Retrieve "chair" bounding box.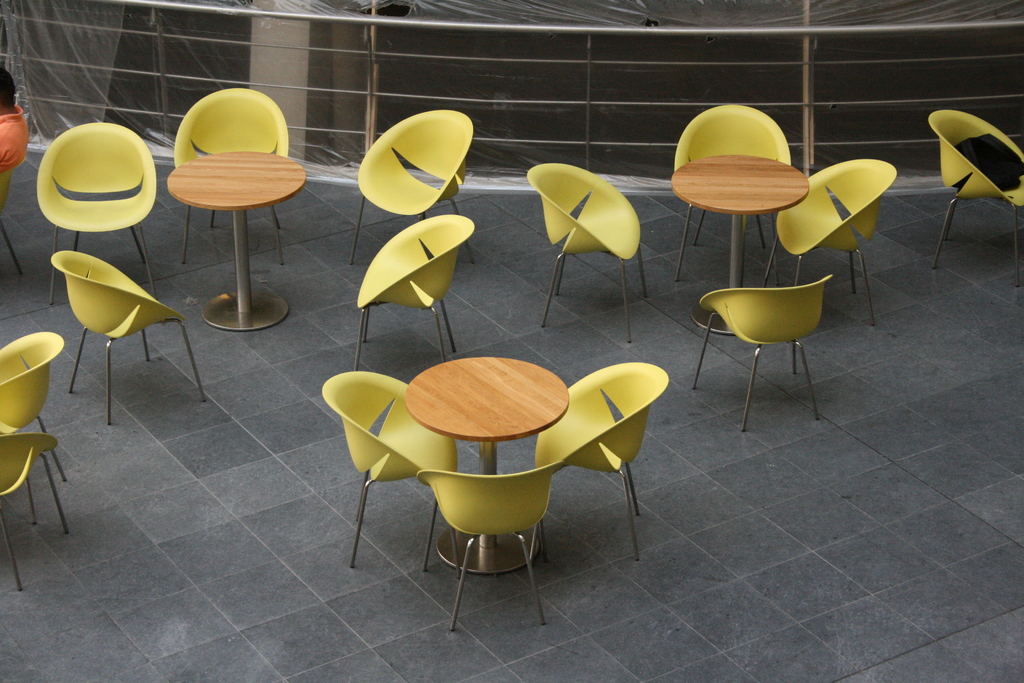
Bounding box: (x1=47, y1=251, x2=209, y2=422).
